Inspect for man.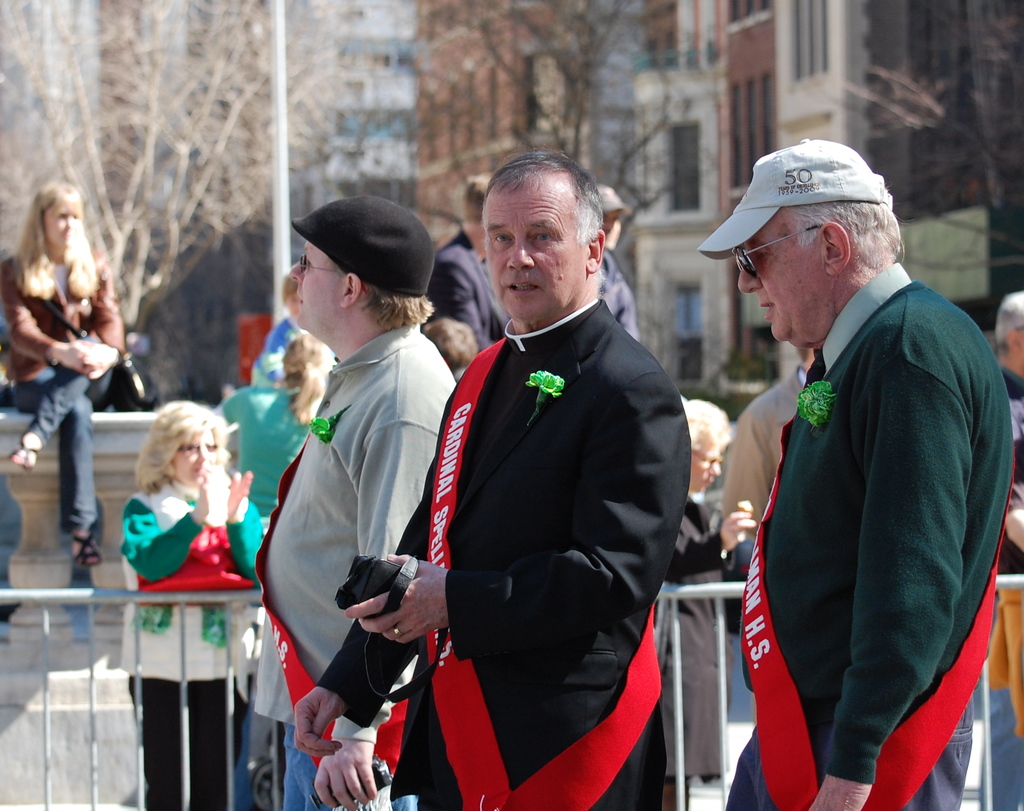
Inspection: {"x1": 255, "y1": 192, "x2": 456, "y2": 810}.
